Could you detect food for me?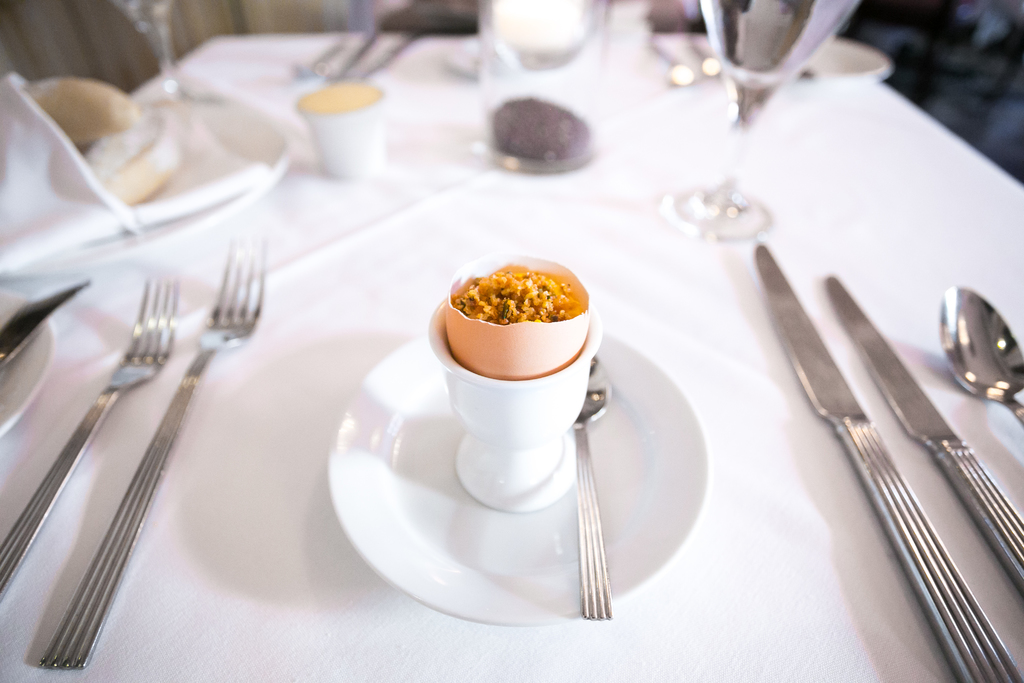
Detection result: {"left": 298, "top": 79, "right": 382, "bottom": 112}.
